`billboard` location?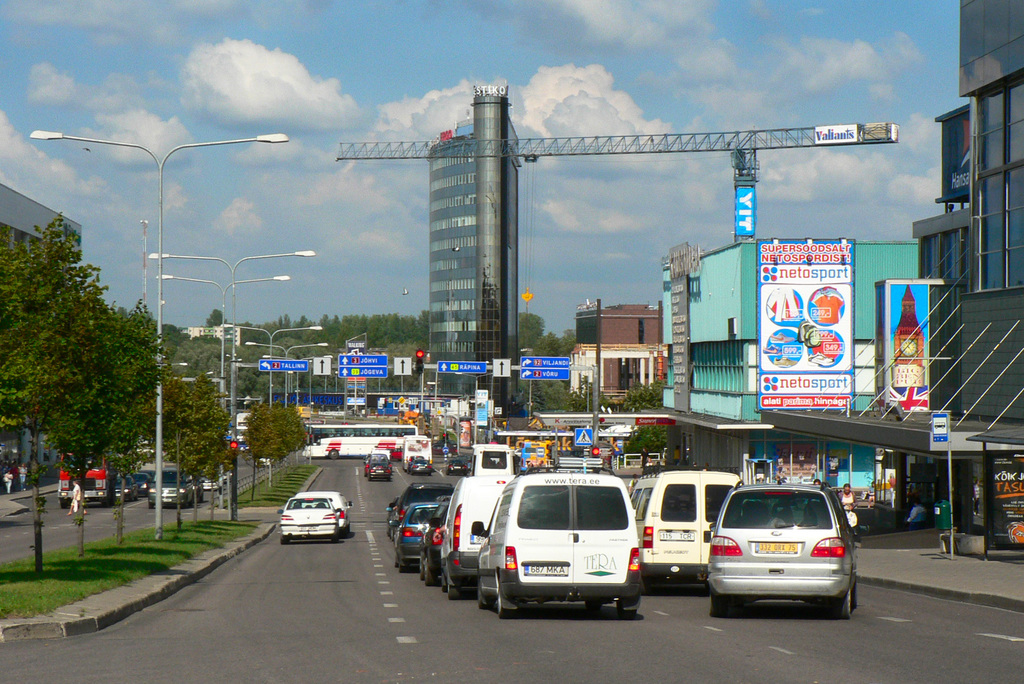
l=815, t=124, r=859, b=147
